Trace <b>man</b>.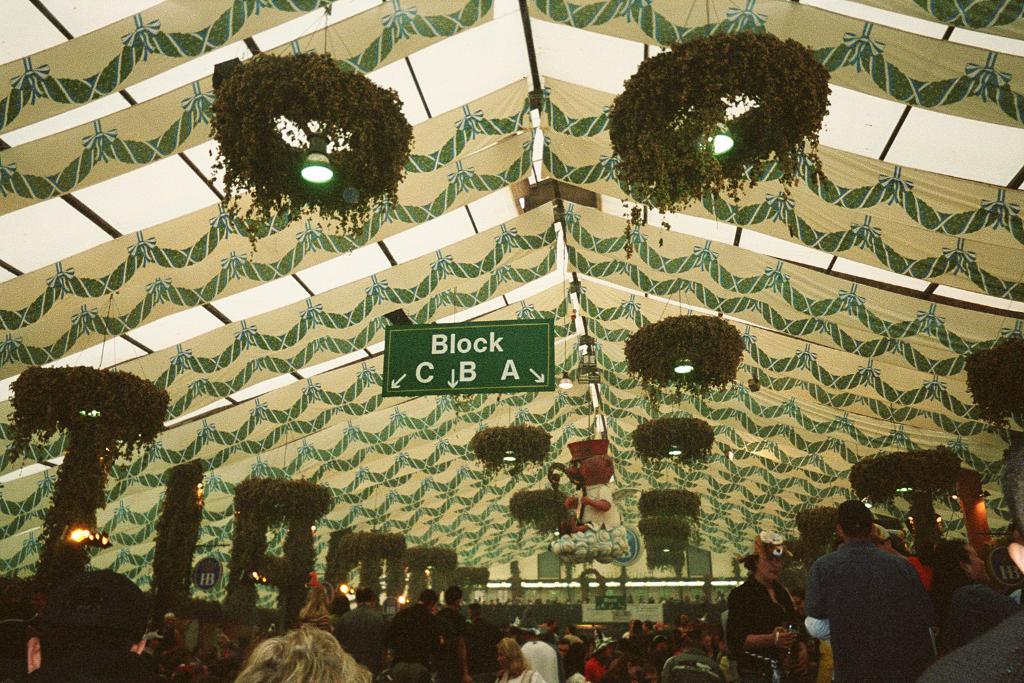
Traced to Rect(140, 632, 162, 654).
